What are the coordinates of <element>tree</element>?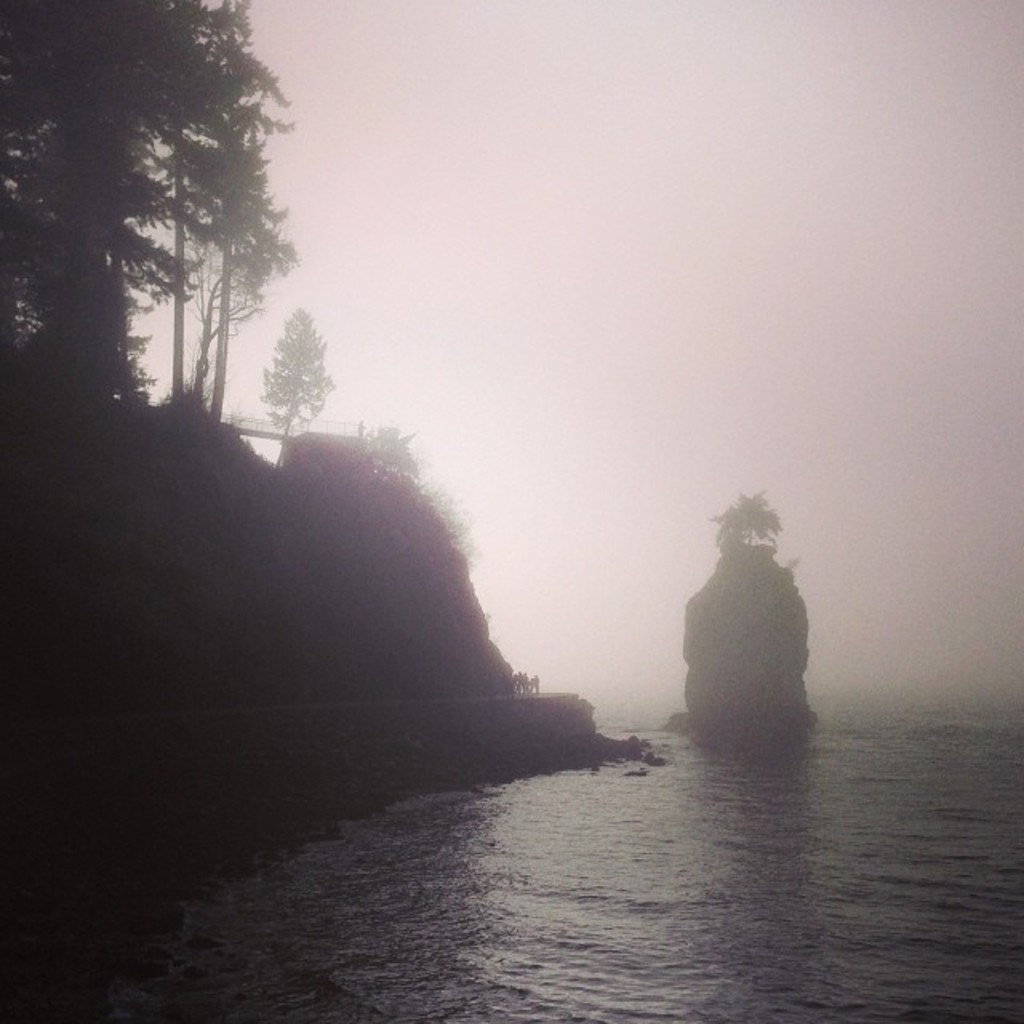
(x1=0, y1=0, x2=301, y2=426).
